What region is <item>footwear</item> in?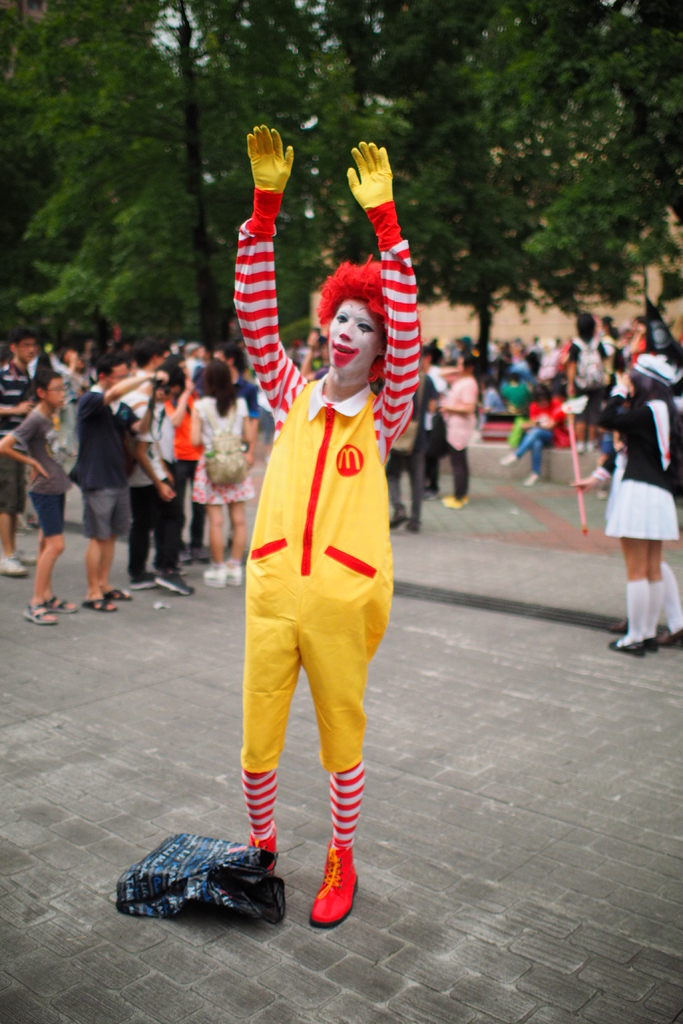
<region>251, 827, 276, 872</region>.
